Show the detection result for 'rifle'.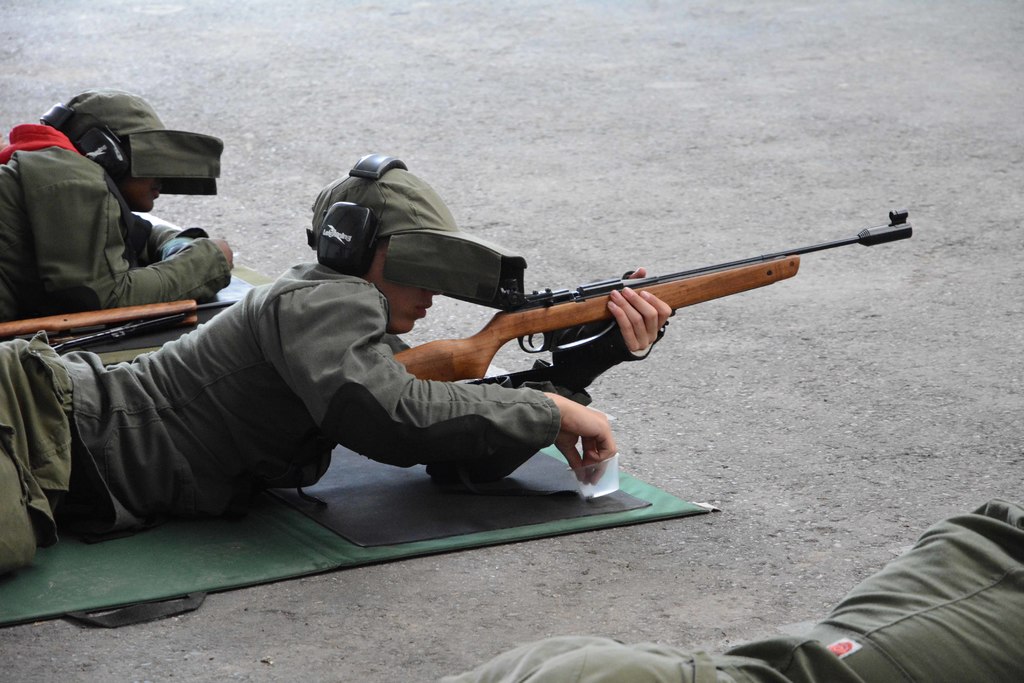
0, 298, 243, 358.
